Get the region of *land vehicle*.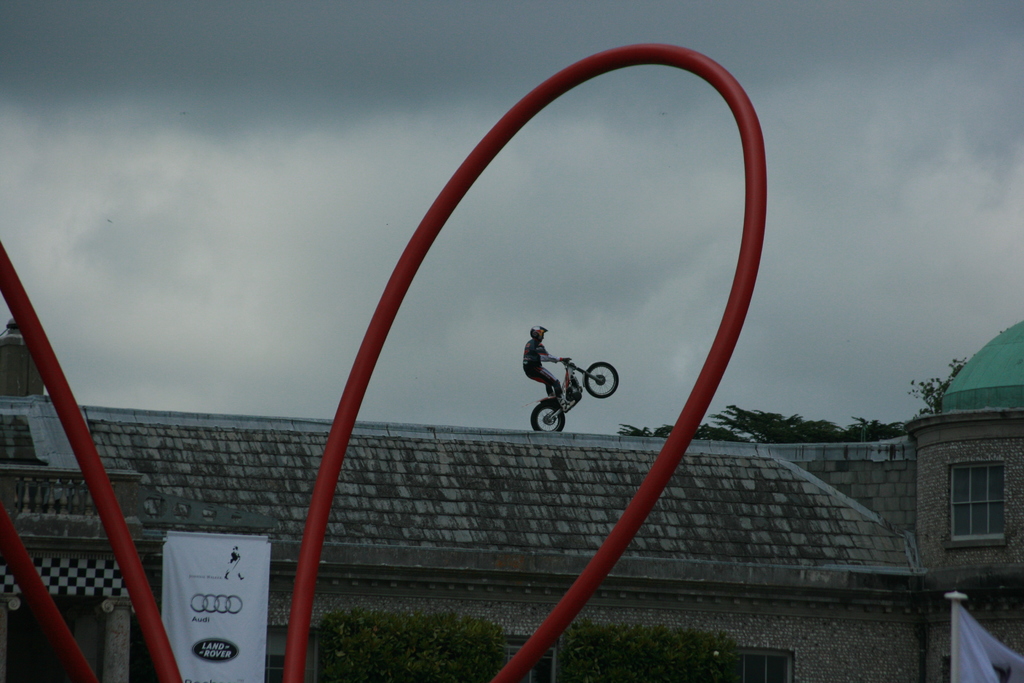
531 352 620 433.
